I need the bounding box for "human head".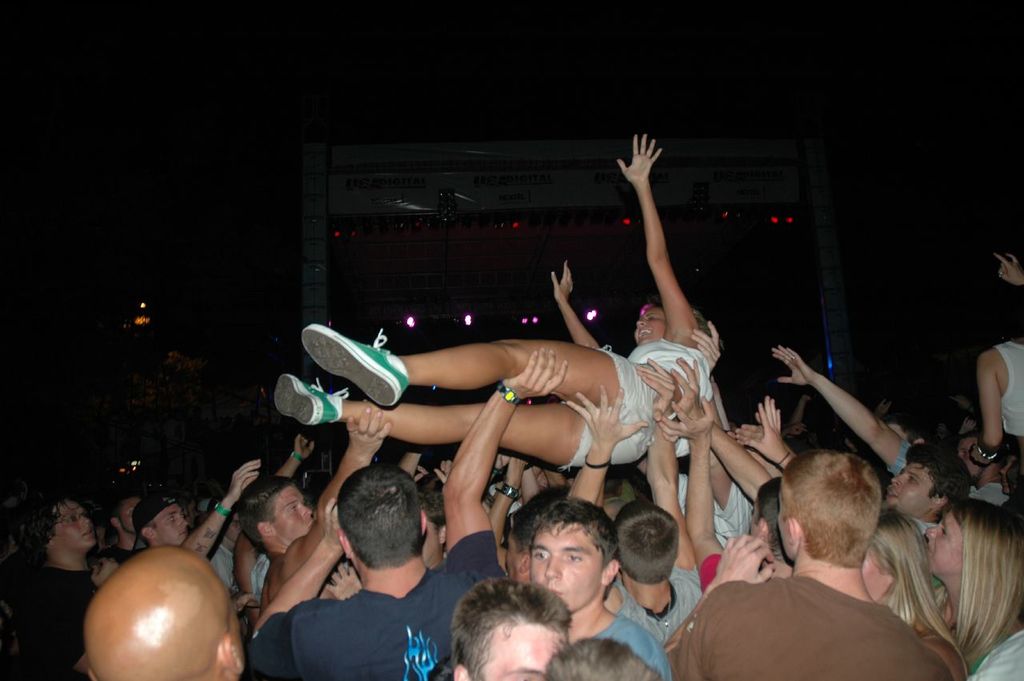
Here it is: bbox=(617, 499, 678, 582).
